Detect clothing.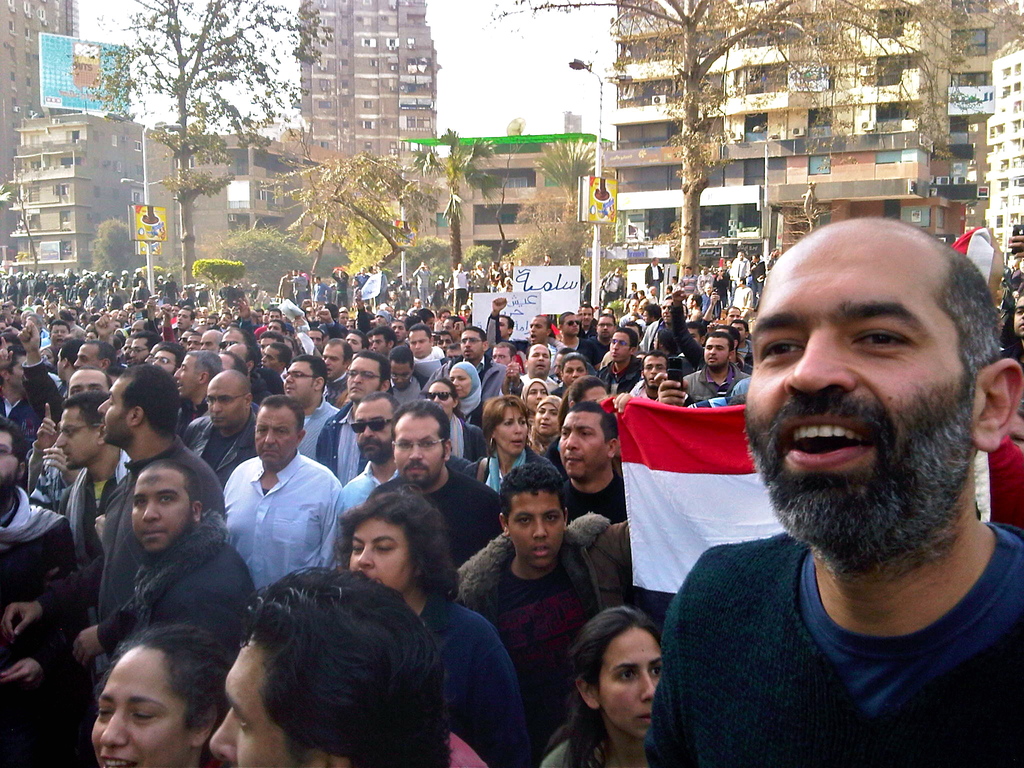
Detected at 296 397 363 494.
